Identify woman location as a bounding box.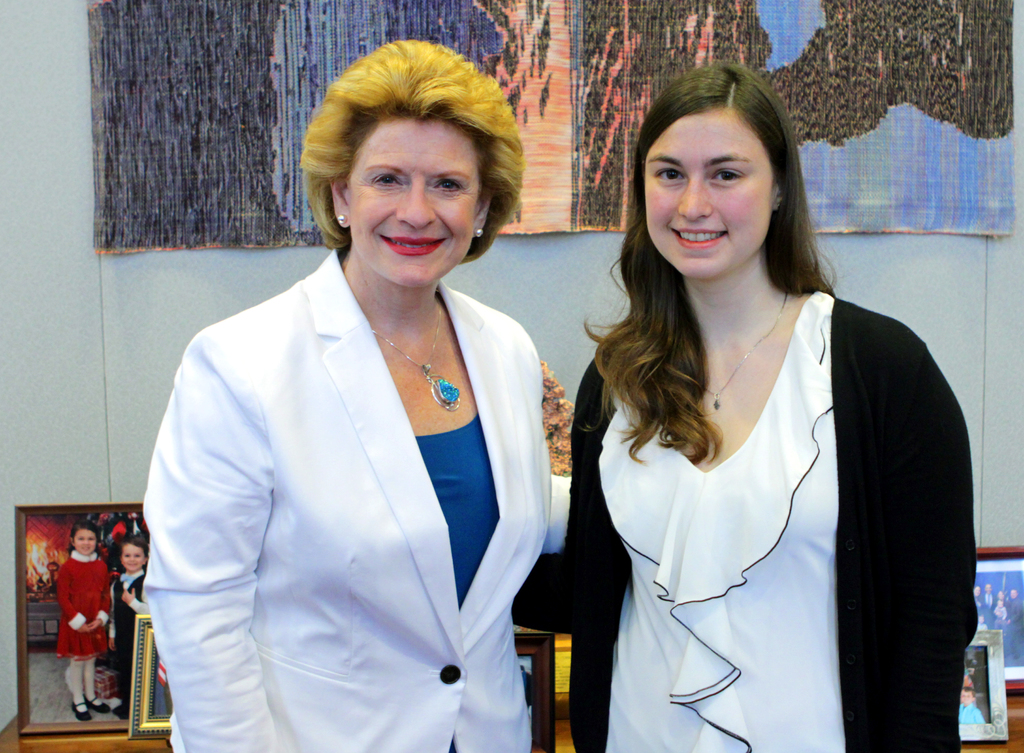
[left=141, top=37, right=569, bottom=752].
